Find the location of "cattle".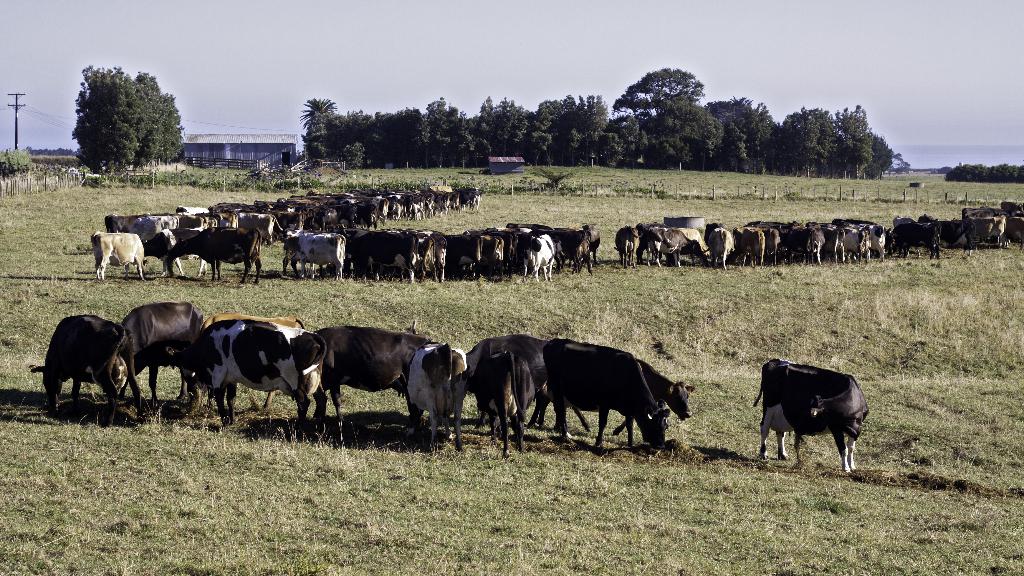
Location: 120:300:198:413.
